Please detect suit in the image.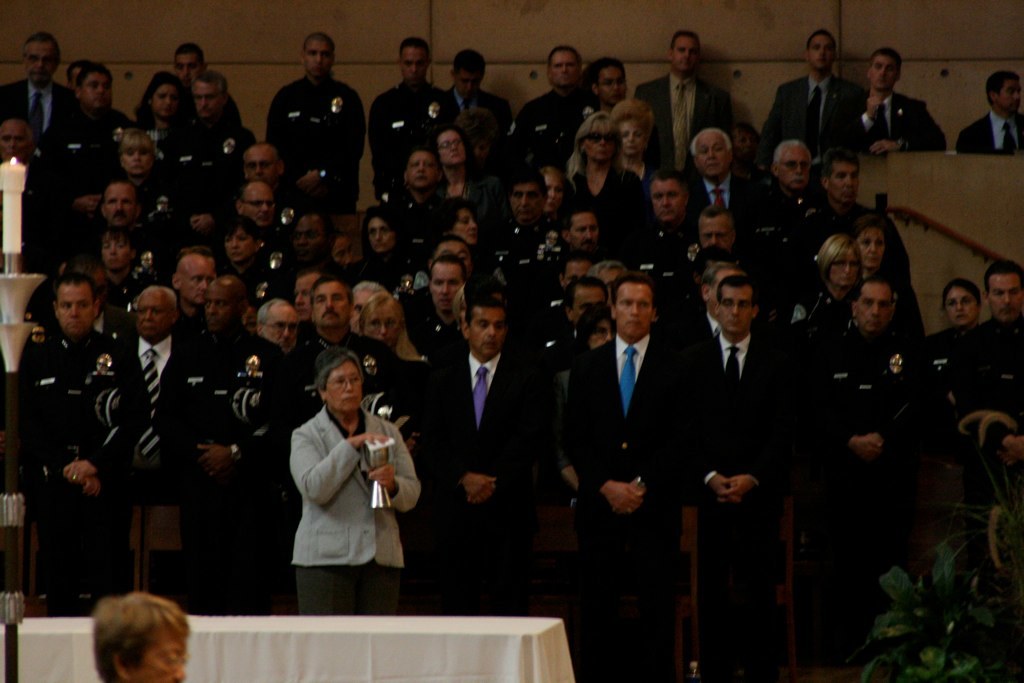
[3, 317, 132, 611].
